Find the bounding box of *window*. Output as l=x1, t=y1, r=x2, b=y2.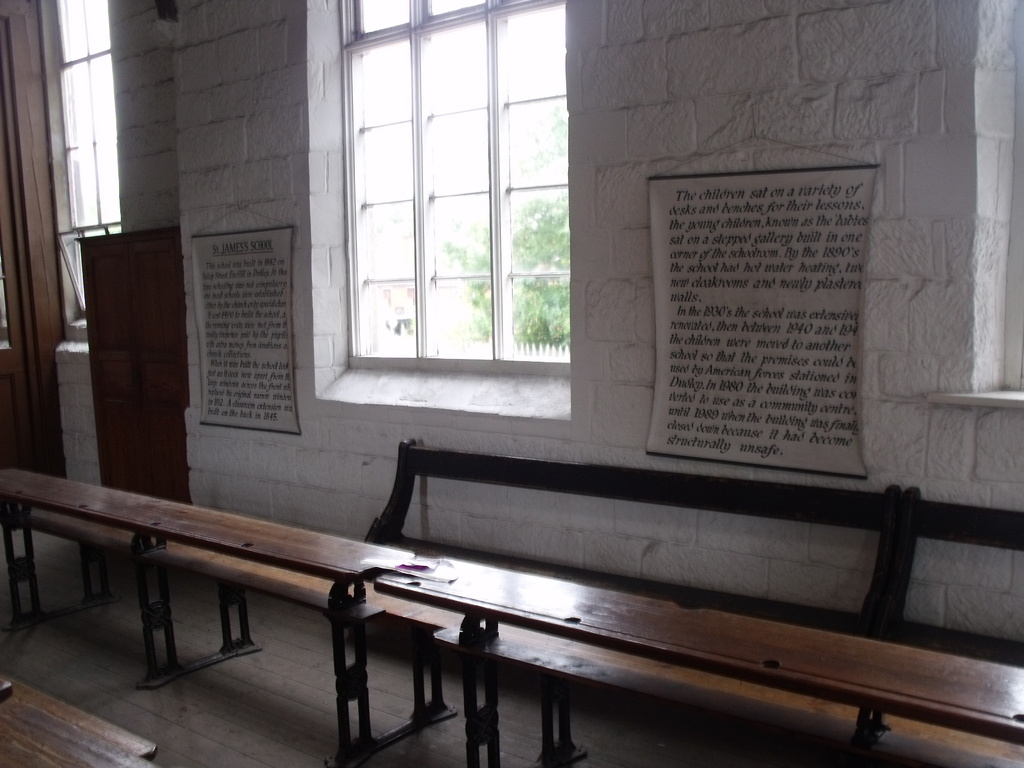
l=44, t=0, r=117, b=327.
